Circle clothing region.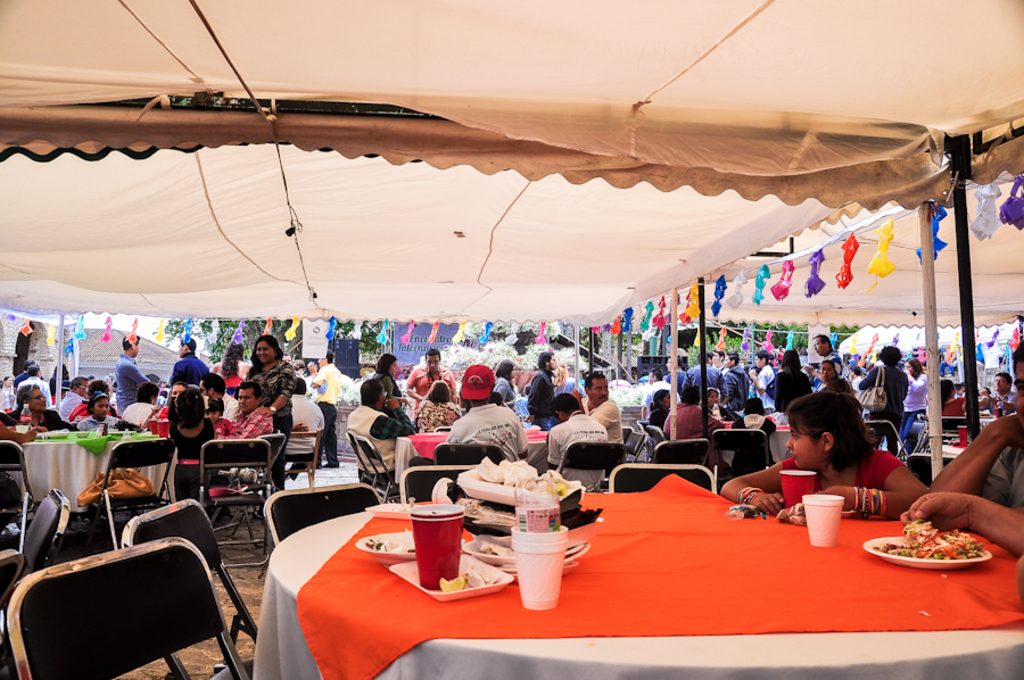
Region: locate(220, 392, 239, 420).
